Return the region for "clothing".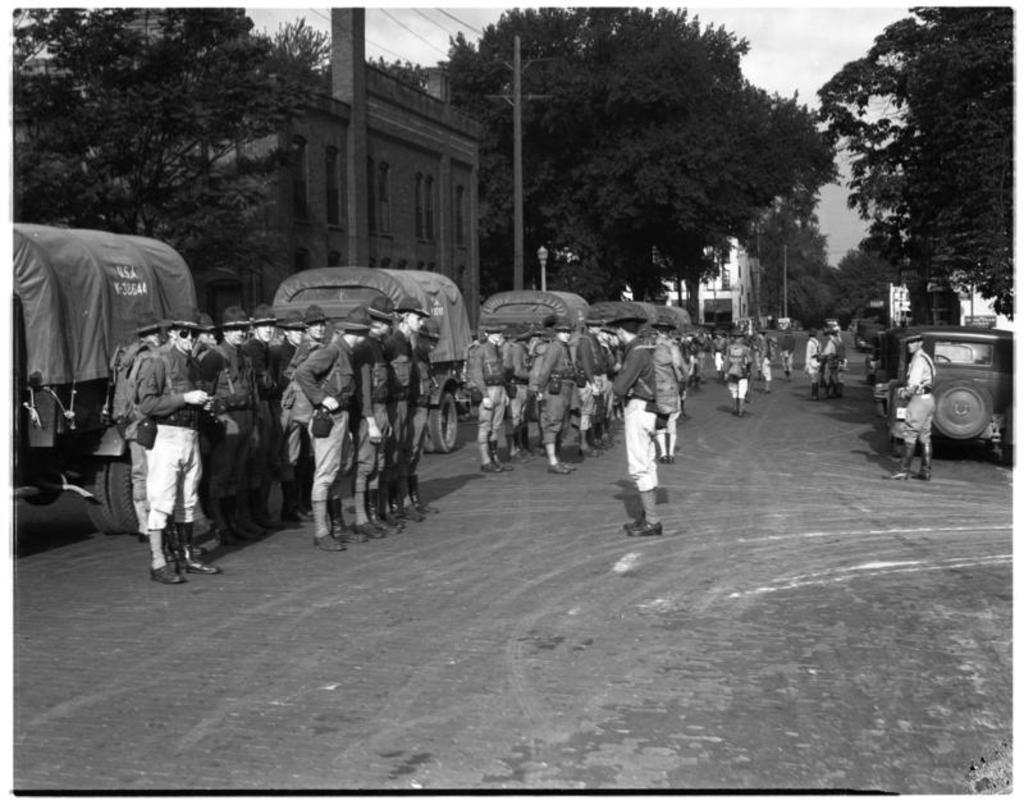
[575, 325, 611, 422].
